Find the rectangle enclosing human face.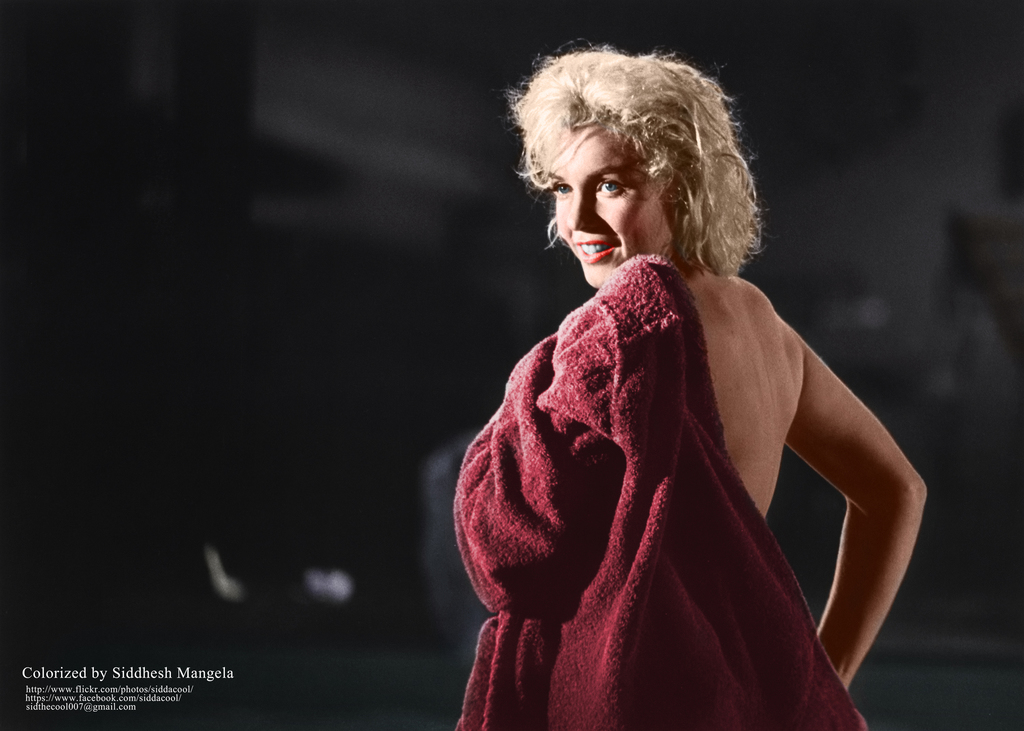
[540,127,666,294].
